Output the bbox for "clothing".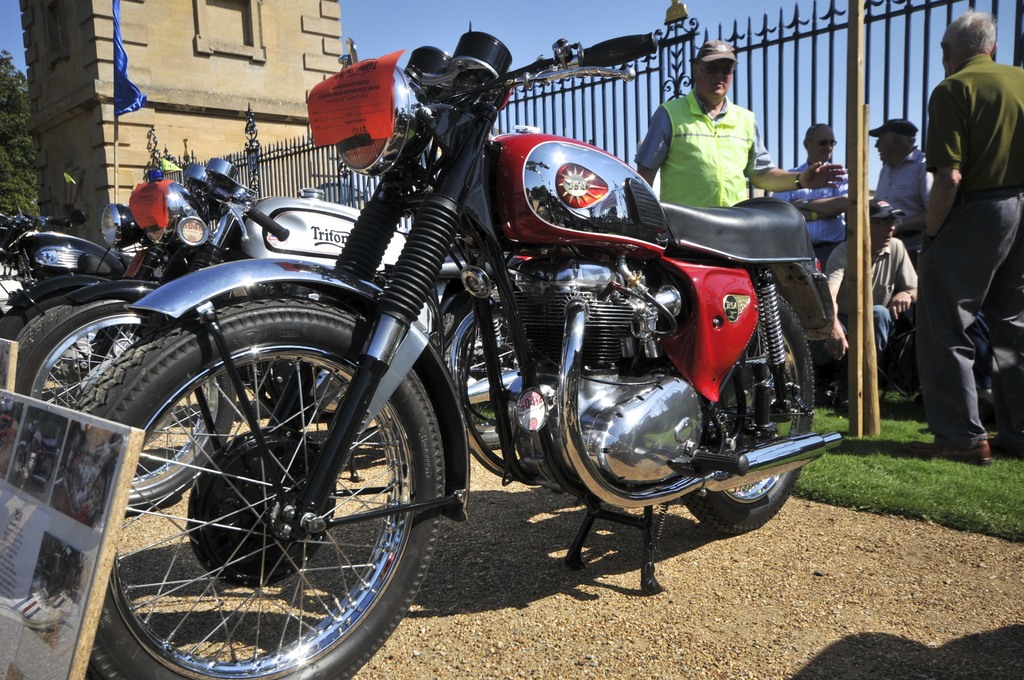
(924, 55, 1023, 449).
